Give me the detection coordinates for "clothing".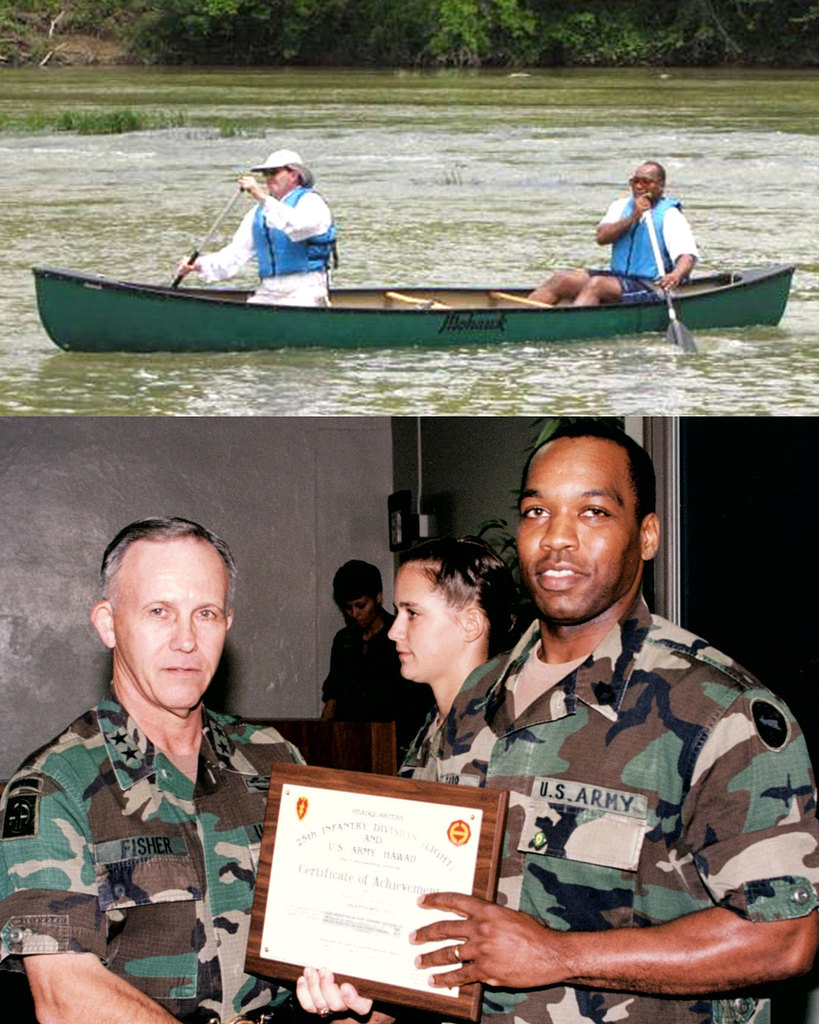
l=321, t=610, r=429, b=757.
